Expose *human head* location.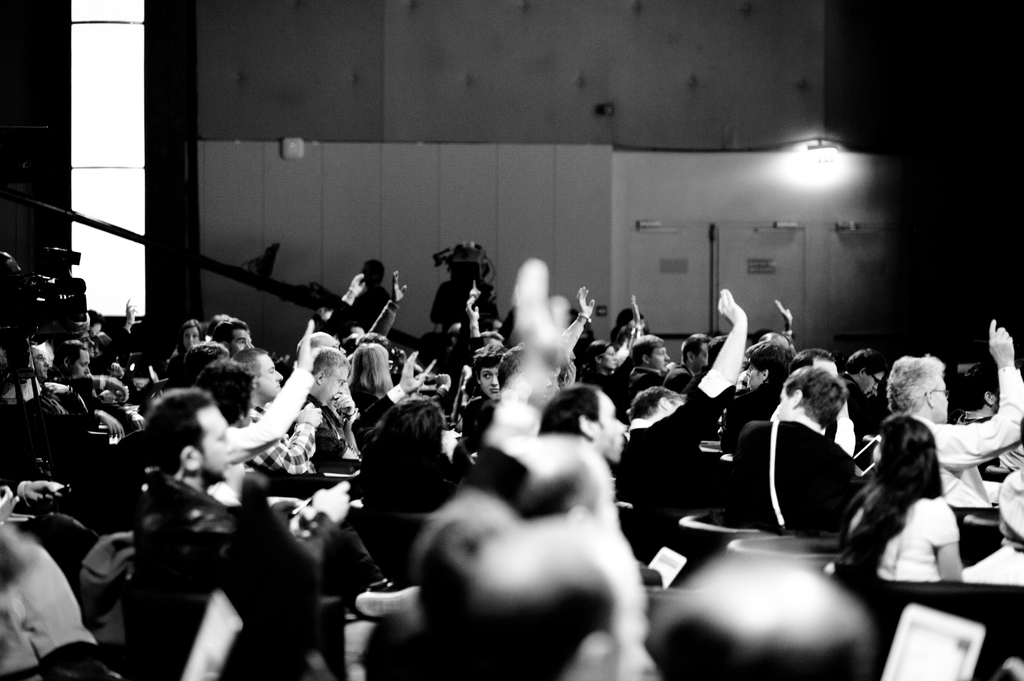
Exposed at [957, 357, 1000, 412].
